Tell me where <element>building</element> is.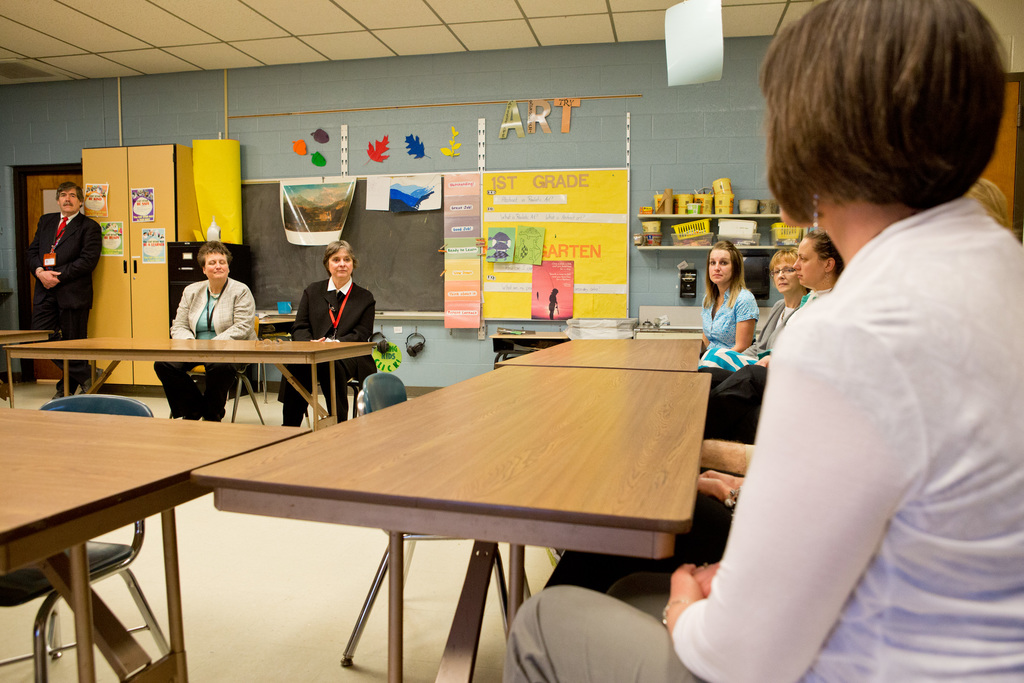
<element>building</element> is at x1=0, y1=0, x2=1023, y2=682.
